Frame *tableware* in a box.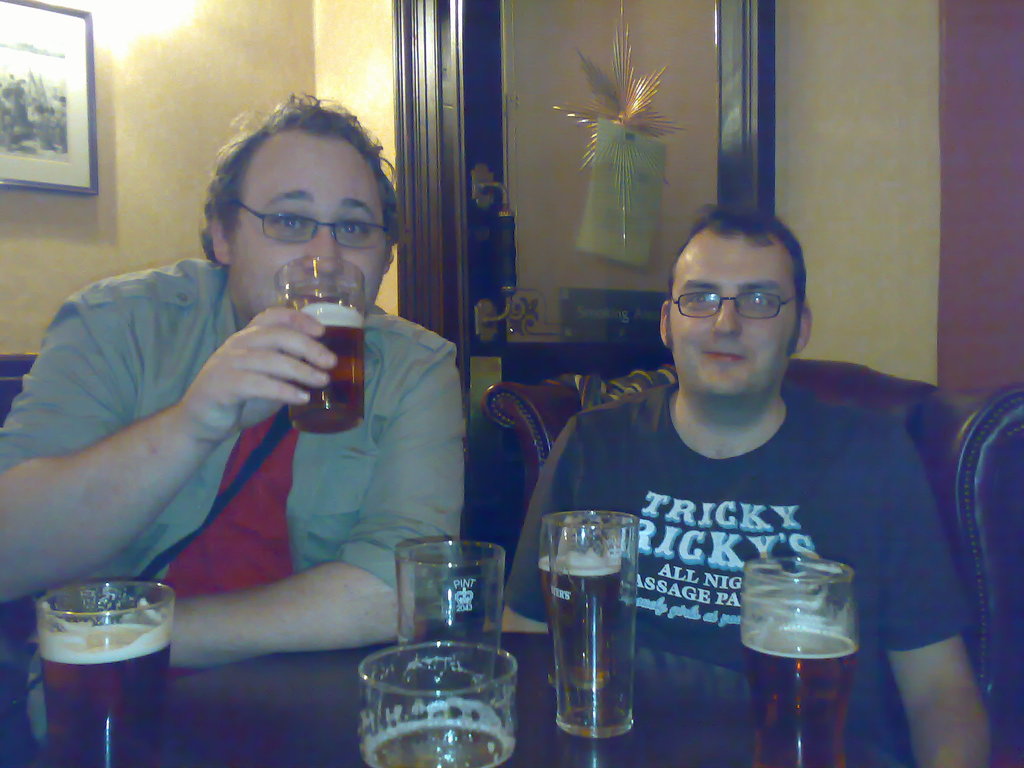
left=397, top=532, right=509, bottom=714.
